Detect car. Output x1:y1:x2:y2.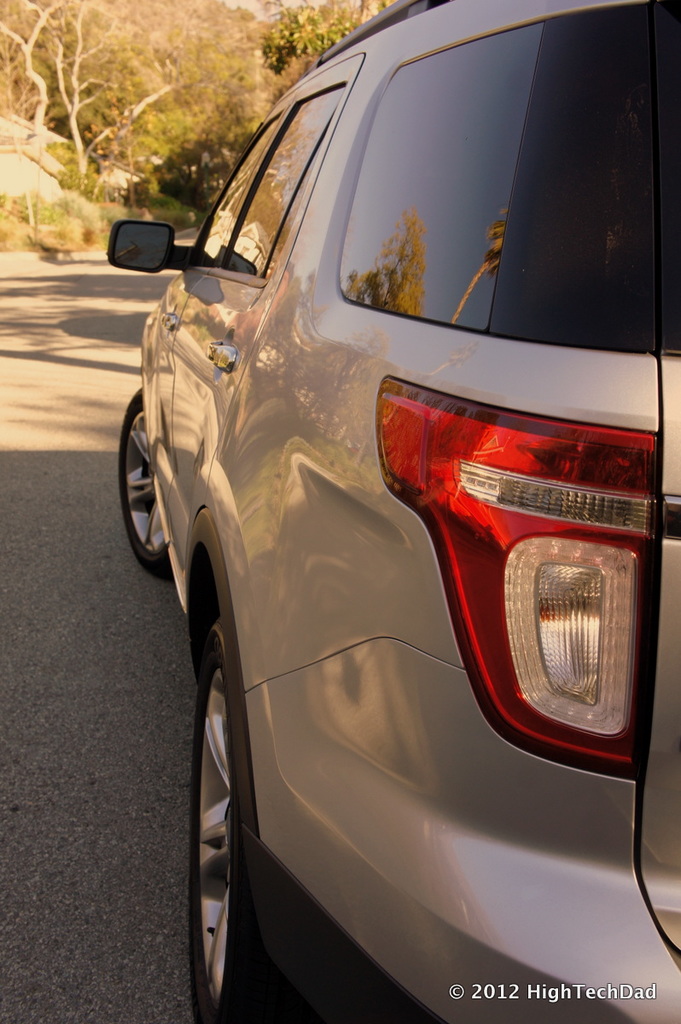
102:0:632:1023.
